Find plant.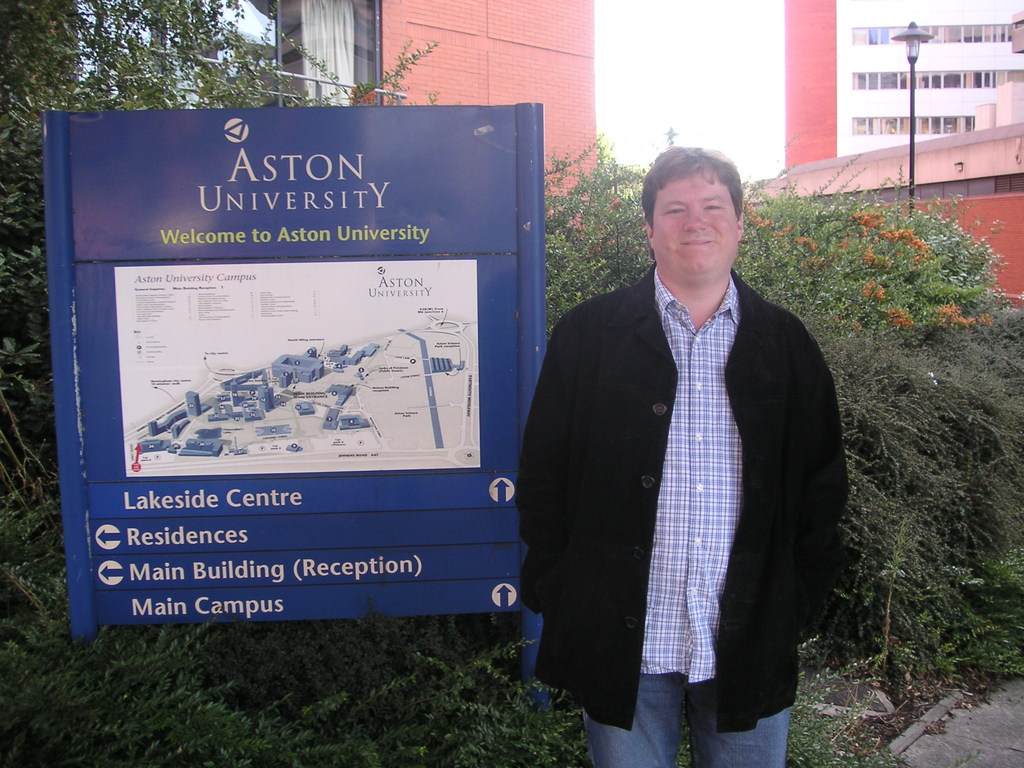
select_region(906, 548, 1023, 683).
